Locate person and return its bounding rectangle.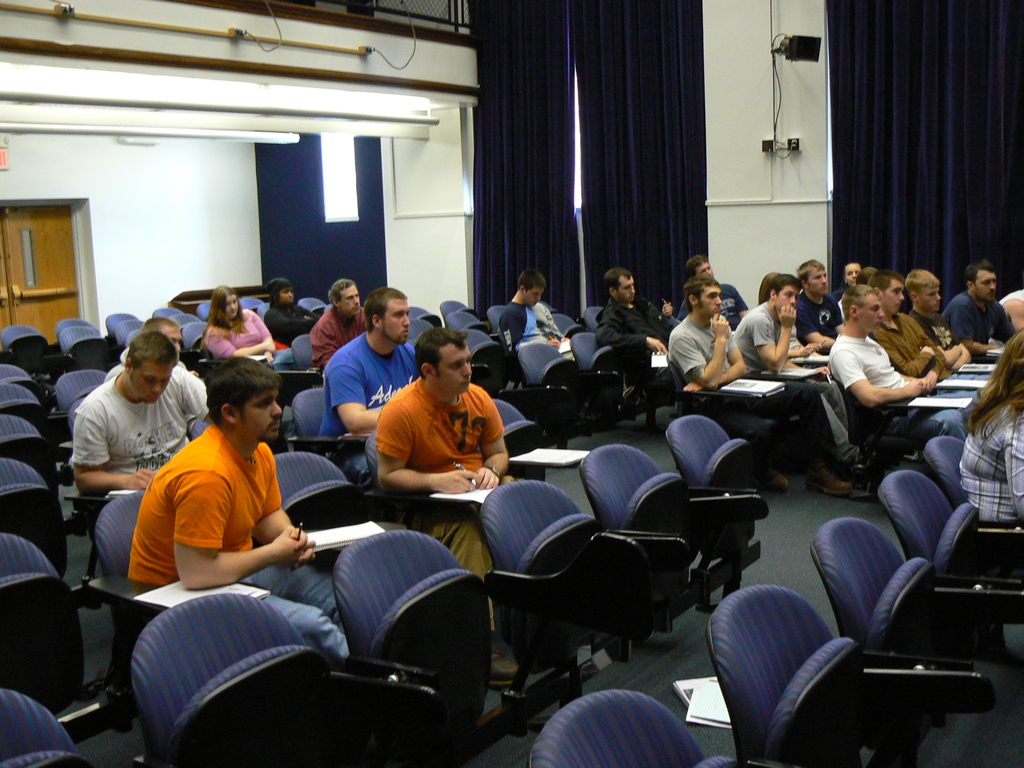
l=65, t=333, r=209, b=490.
